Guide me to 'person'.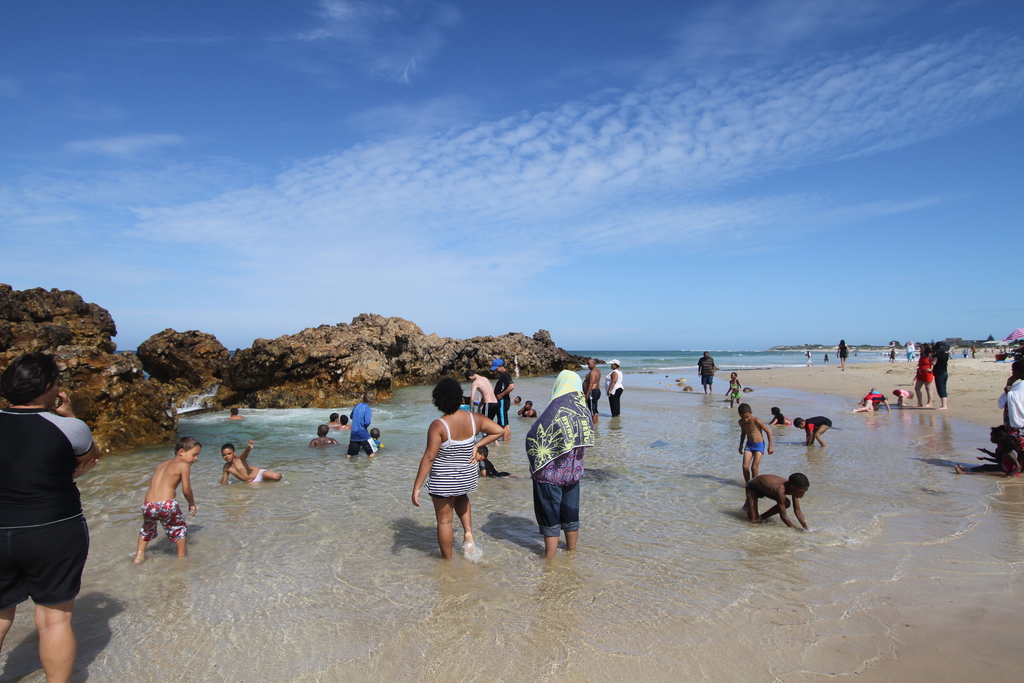
Guidance: (348, 393, 376, 454).
